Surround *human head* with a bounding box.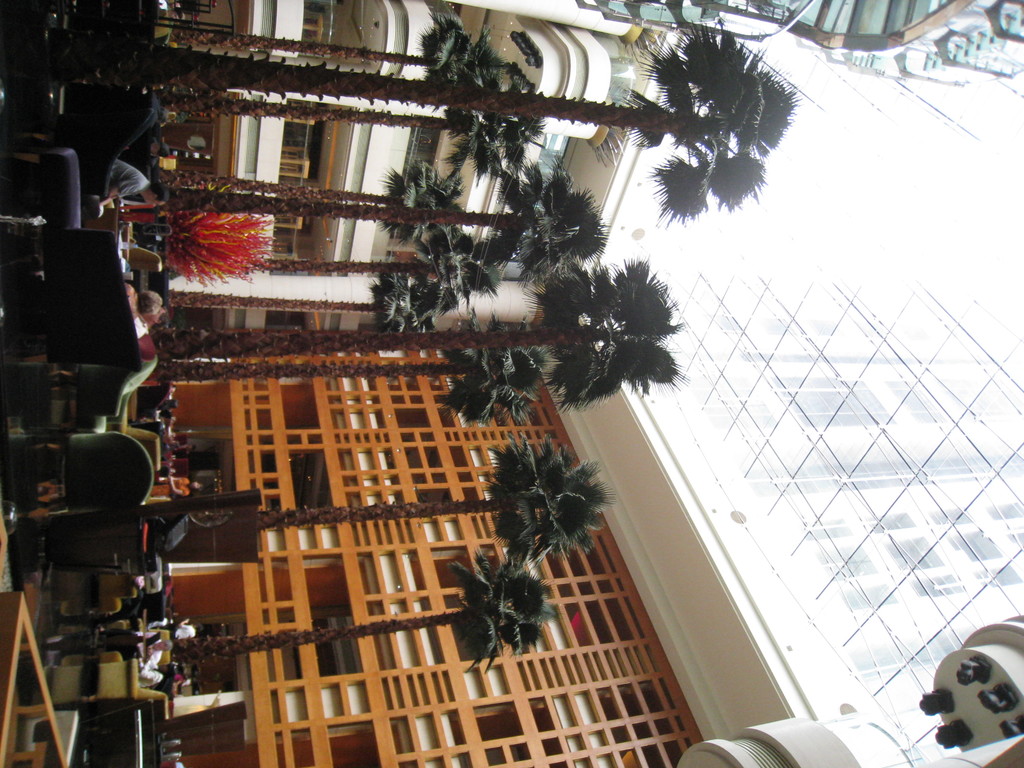
191:625:202:637.
